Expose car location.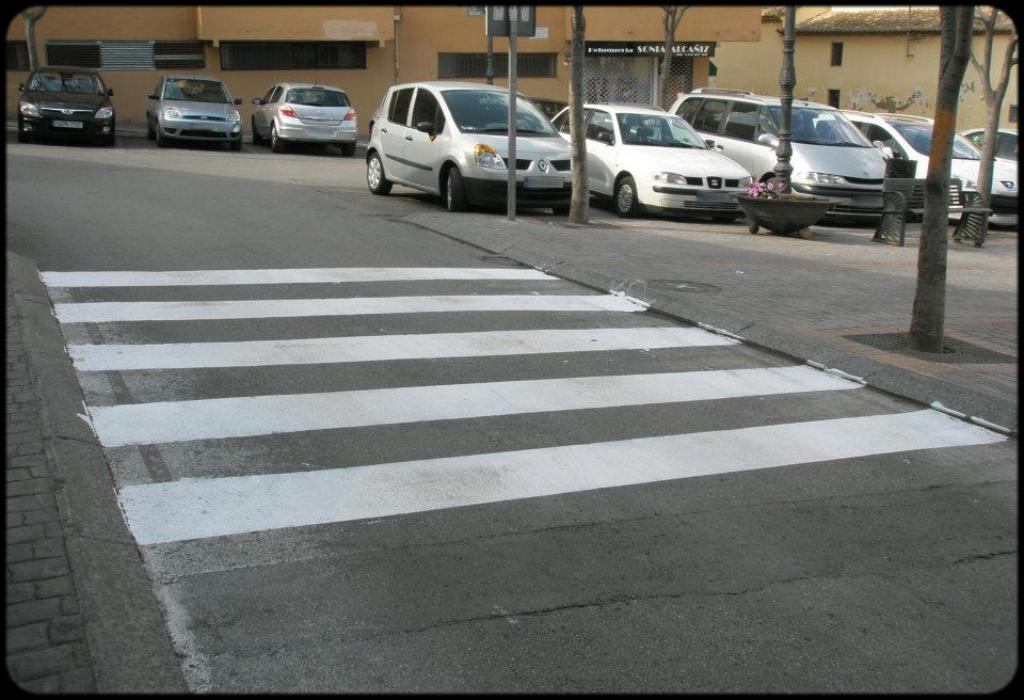
Exposed at 347,75,604,201.
